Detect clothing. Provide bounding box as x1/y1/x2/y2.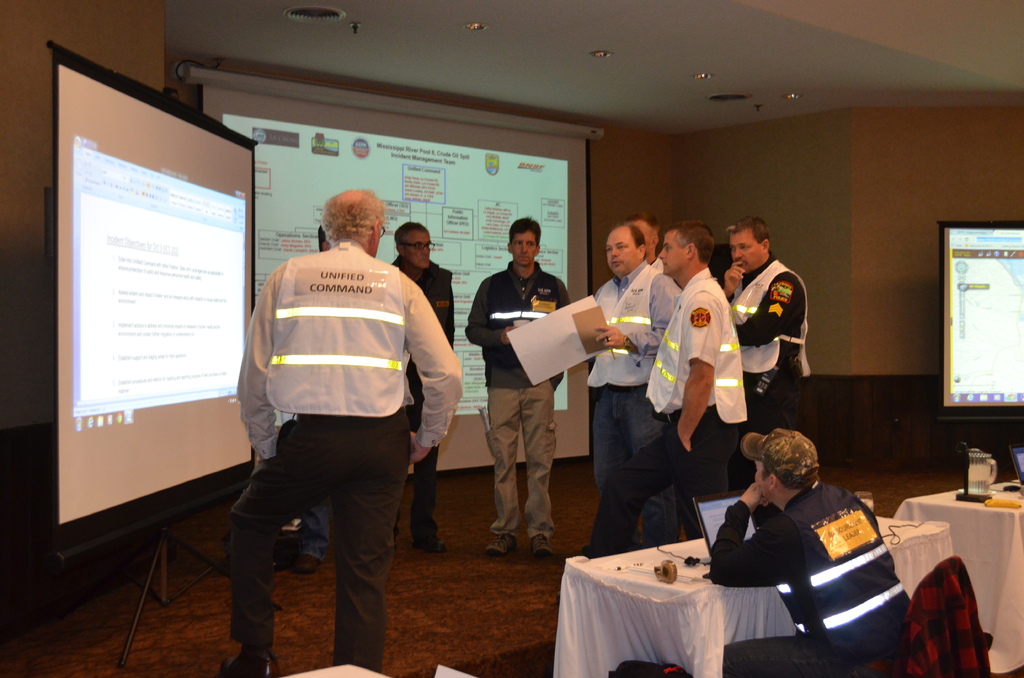
593/259/686/551.
